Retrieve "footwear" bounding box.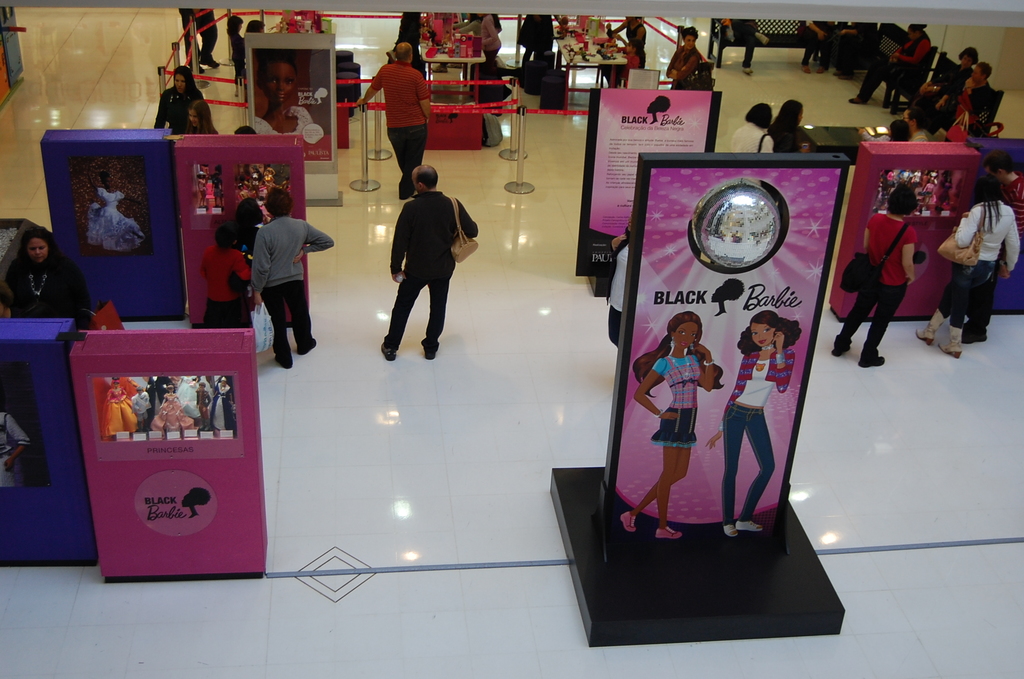
Bounding box: (x1=857, y1=357, x2=887, y2=367).
